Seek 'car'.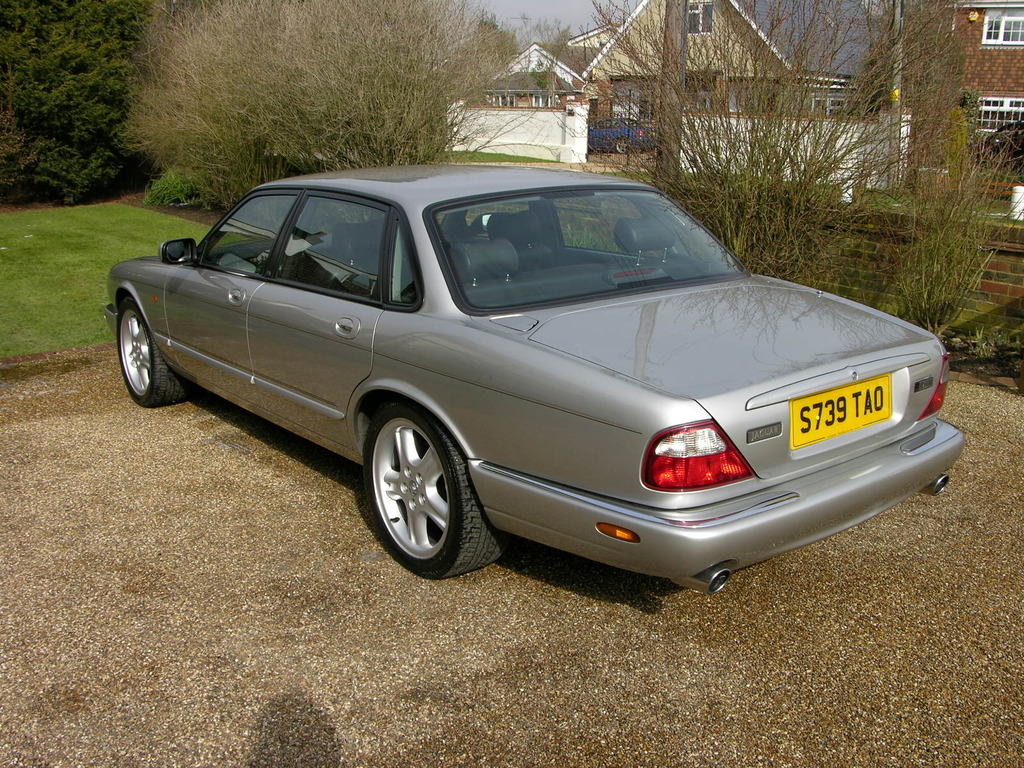
104/163/967/596.
